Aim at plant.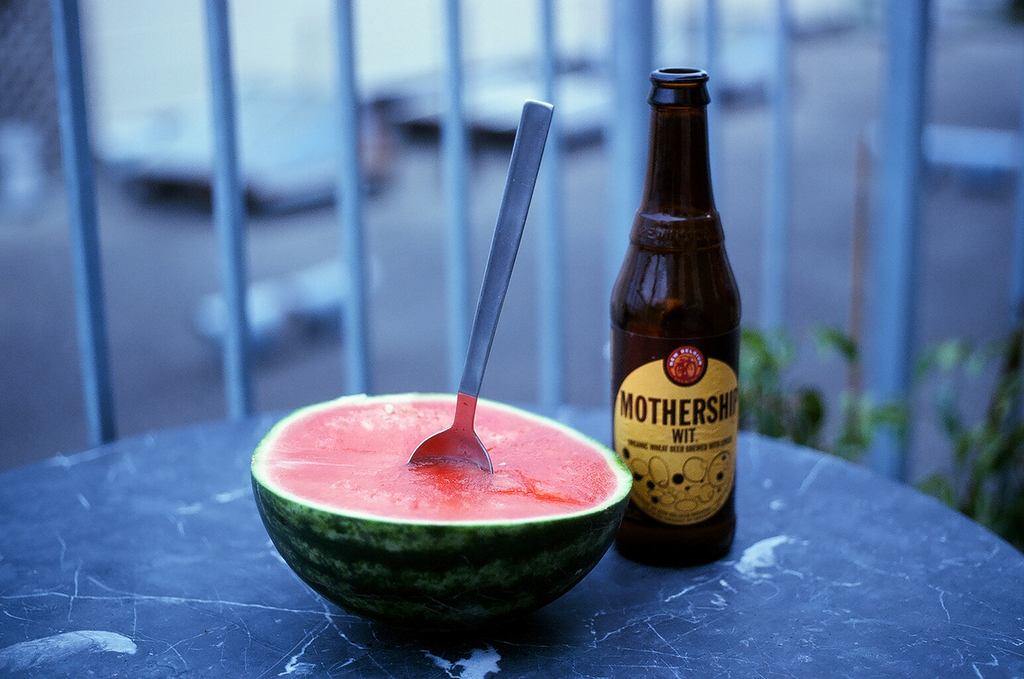
Aimed at locate(729, 314, 1023, 560).
